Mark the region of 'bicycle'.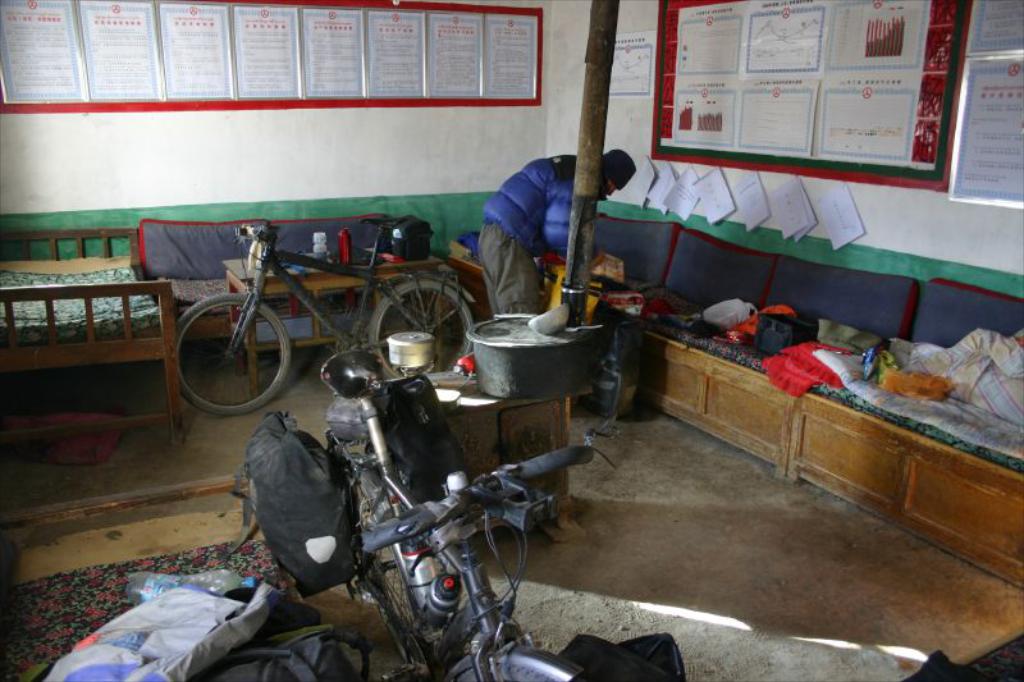
Region: (146, 191, 484, 416).
